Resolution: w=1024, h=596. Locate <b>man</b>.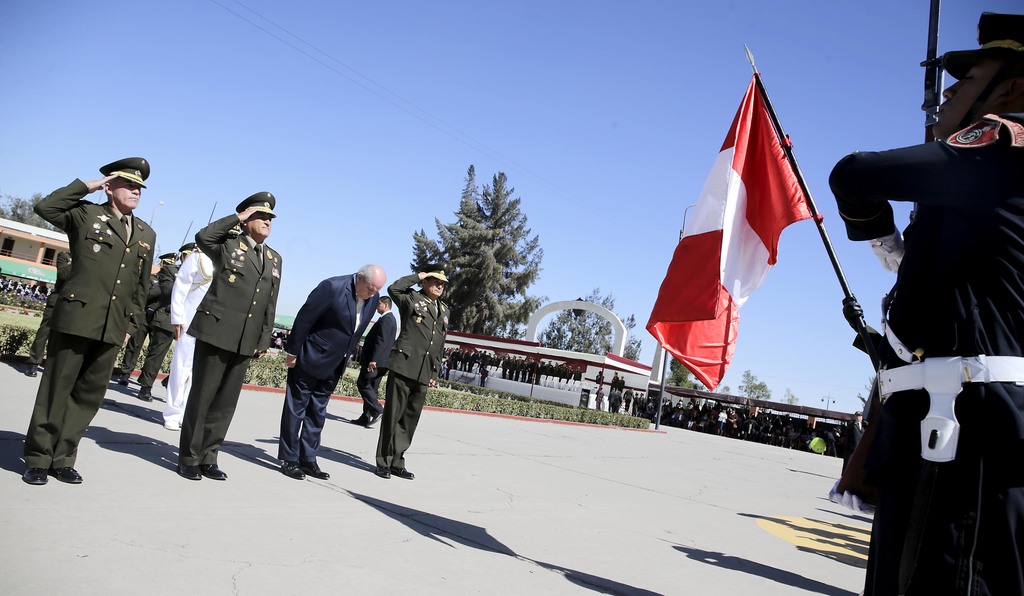
l=154, t=177, r=275, b=486.
